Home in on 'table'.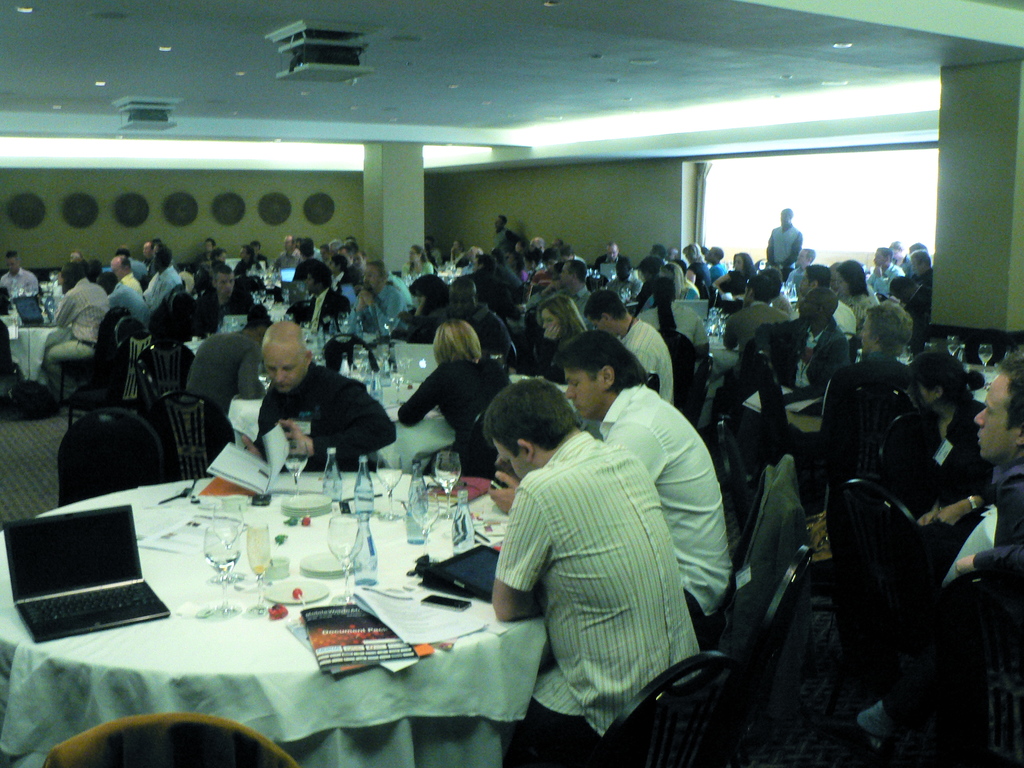
Homed in at x1=6, y1=307, x2=65, y2=401.
